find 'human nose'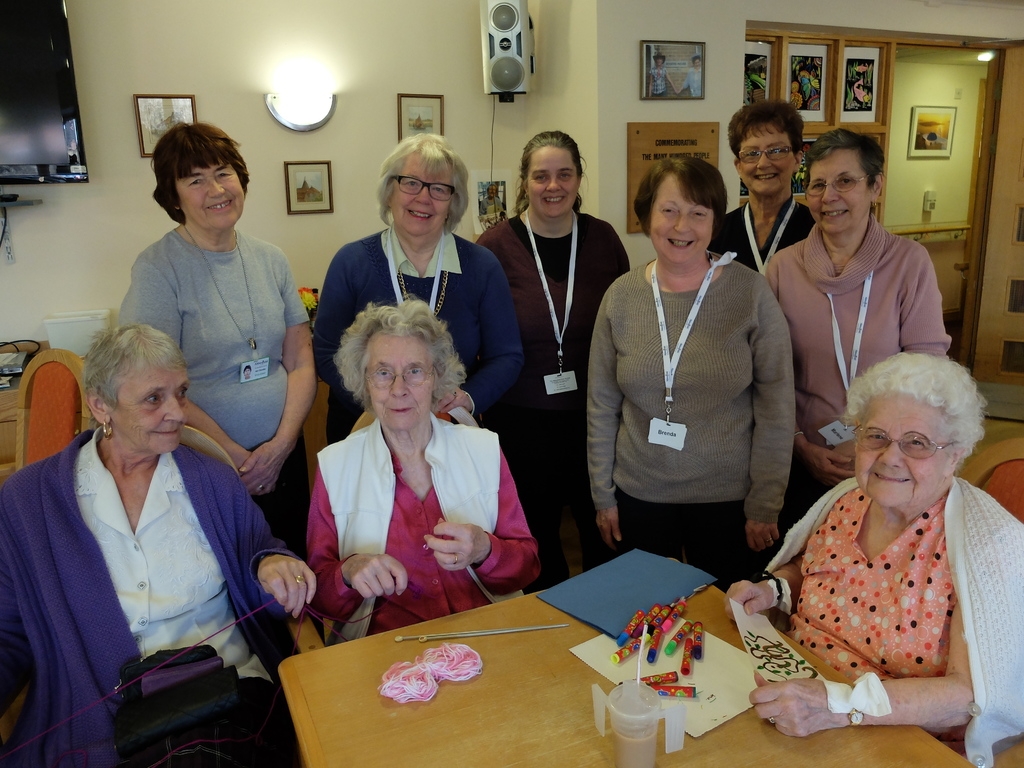
Rect(164, 397, 184, 421)
